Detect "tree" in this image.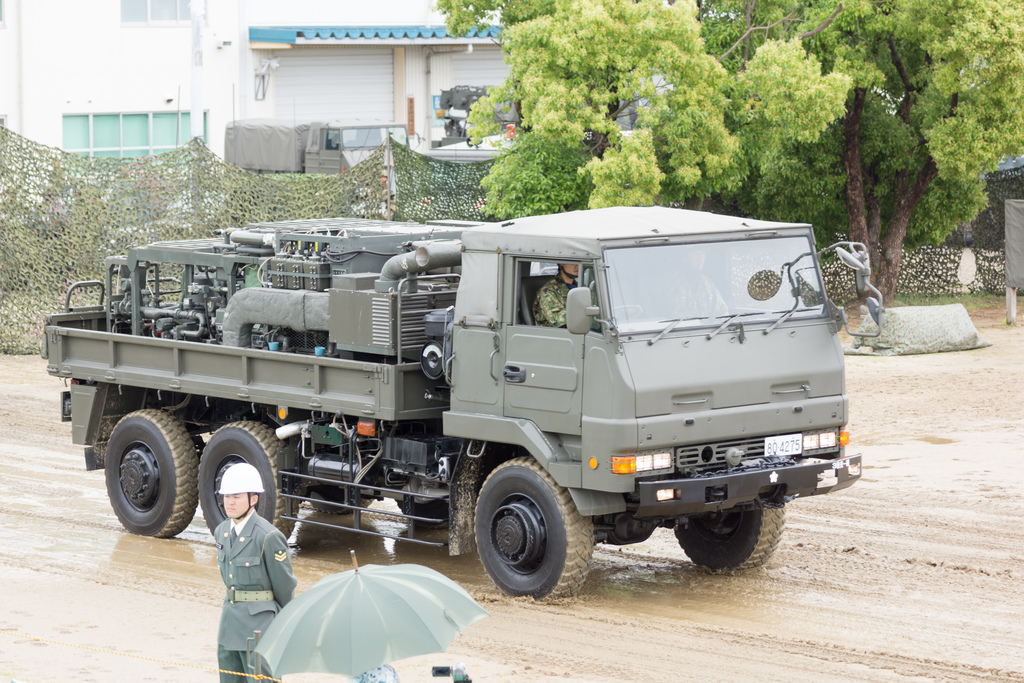
Detection: 431:1:1023:340.
